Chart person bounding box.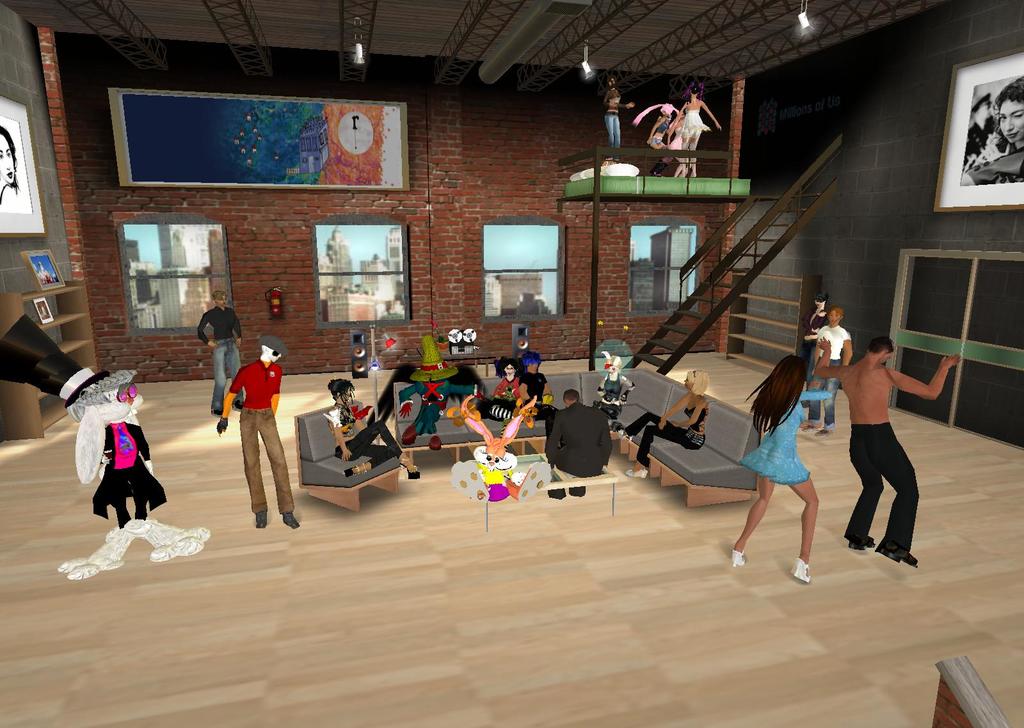
Charted: x1=993, y1=74, x2=1023, y2=162.
